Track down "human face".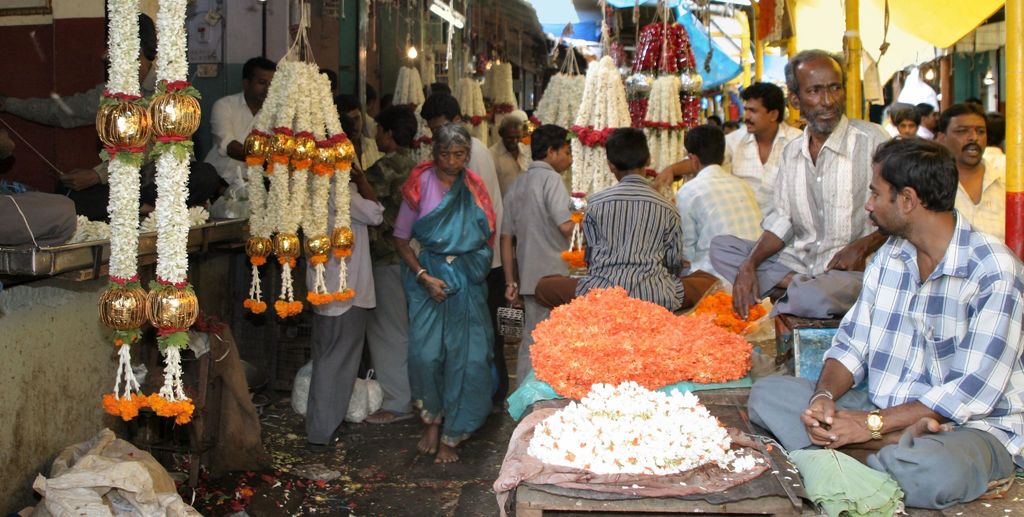
Tracked to 552/144/572/170.
